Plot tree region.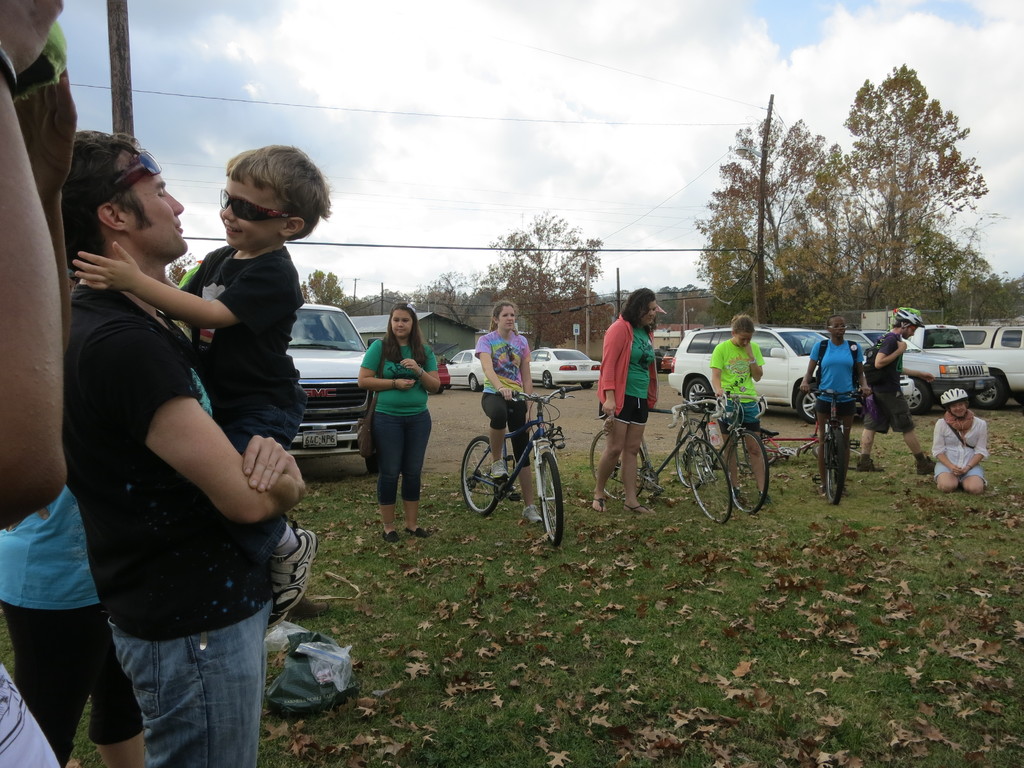
Plotted at bbox(695, 114, 865, 326).
